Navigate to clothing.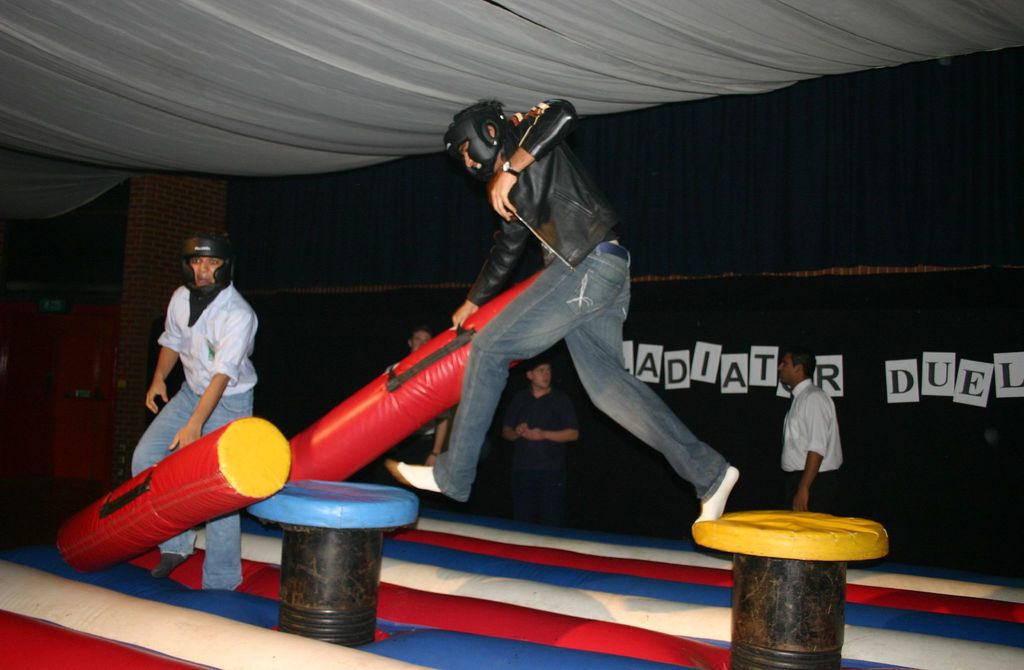
Navigation target: <region>435, 104, 719, 510</region>.
